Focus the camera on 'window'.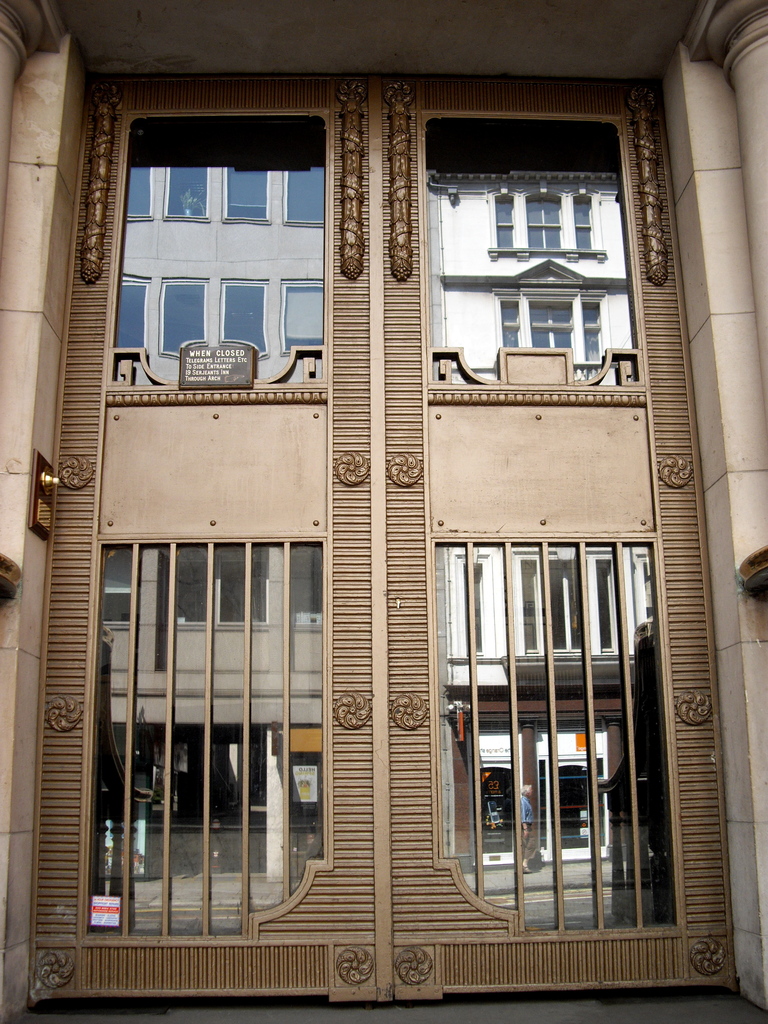
Focus region: [81, 529, 335, 933].
